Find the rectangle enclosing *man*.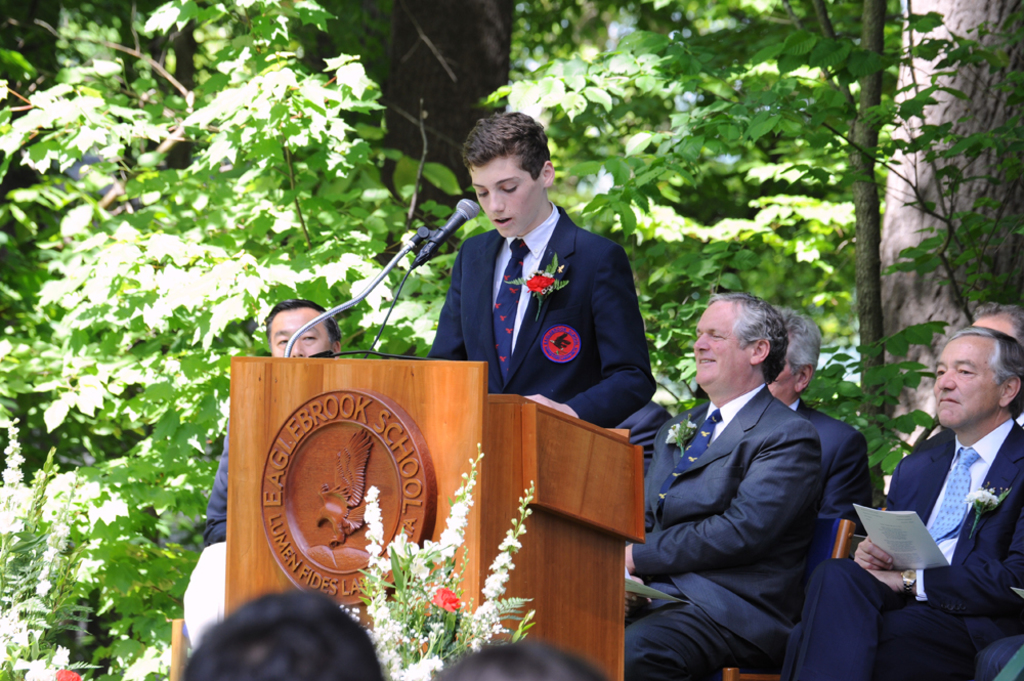
[770, 304, 870, 563].
